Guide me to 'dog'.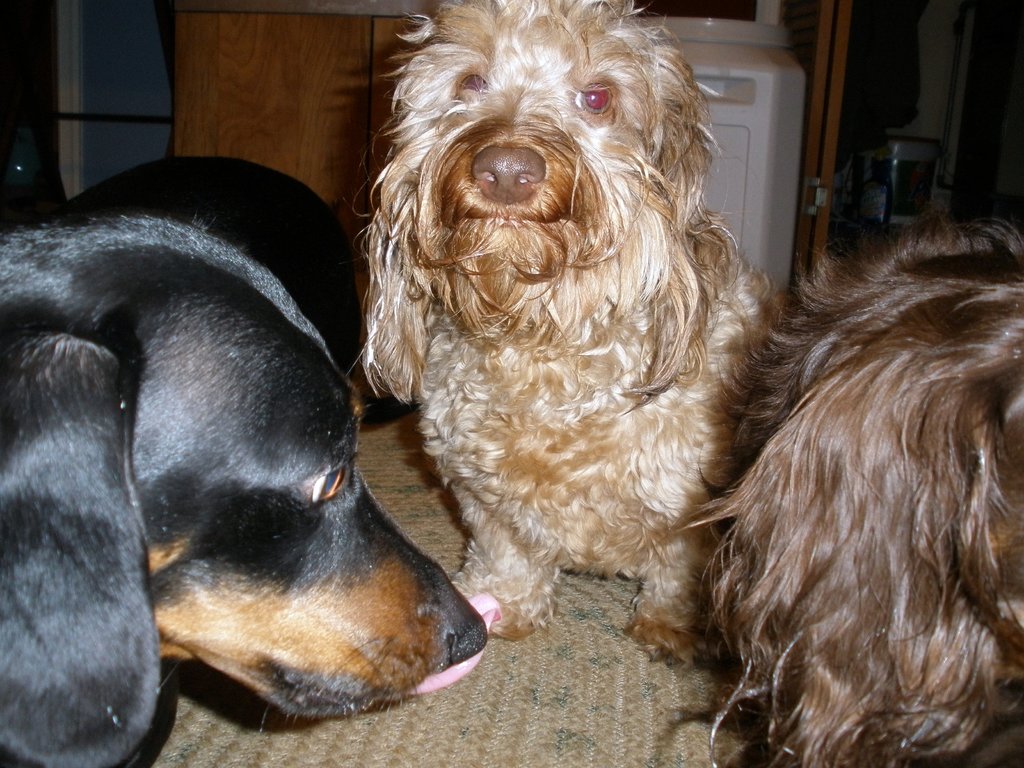
Guidance: bbox=[669, 202, 1023, 767].
